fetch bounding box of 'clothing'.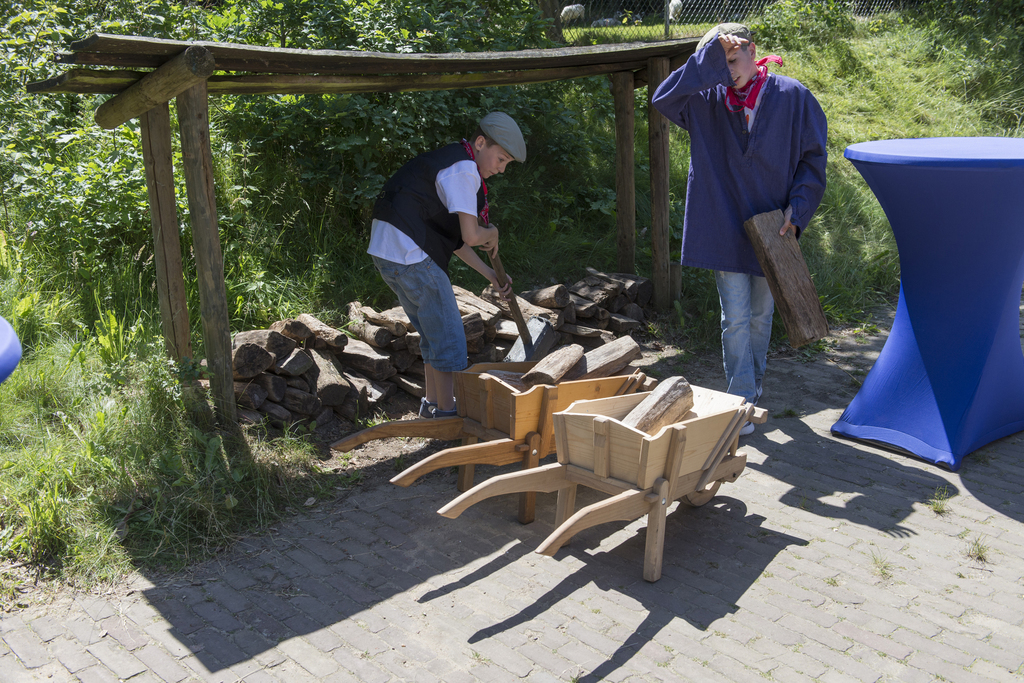
Bbox: {"left": 703, "top": 260, "right": 781, "bottom": 415}.
